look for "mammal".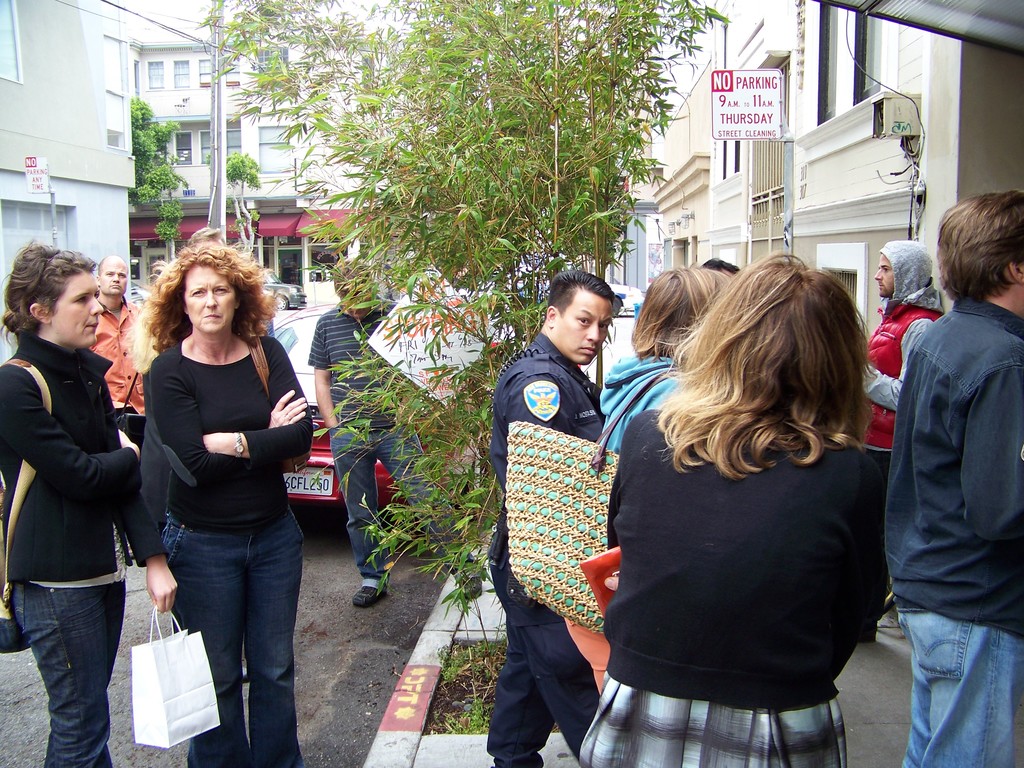
Found: 598 264 737 447.
